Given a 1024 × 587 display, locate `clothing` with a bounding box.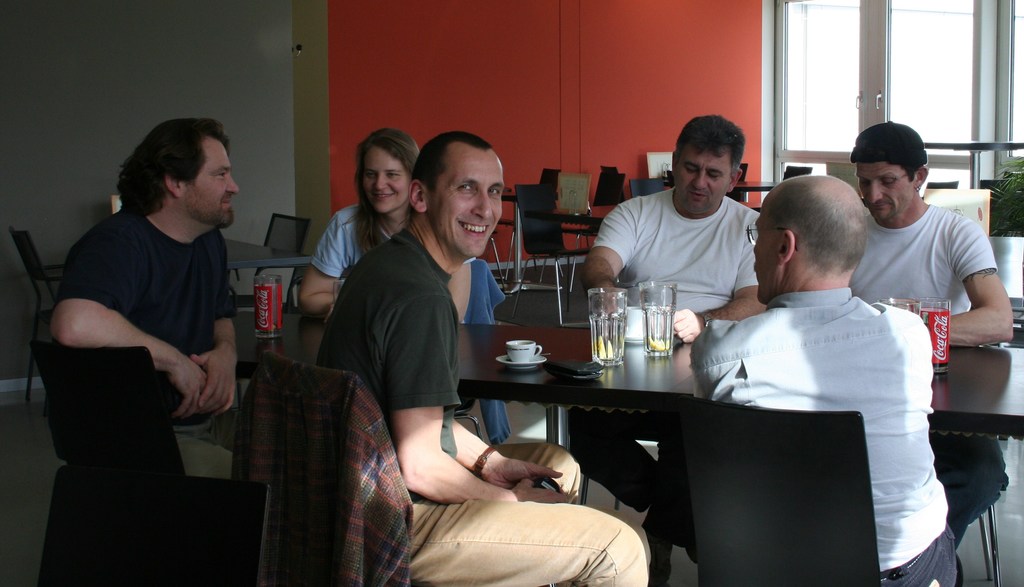
Located: 56 201 240 411.
